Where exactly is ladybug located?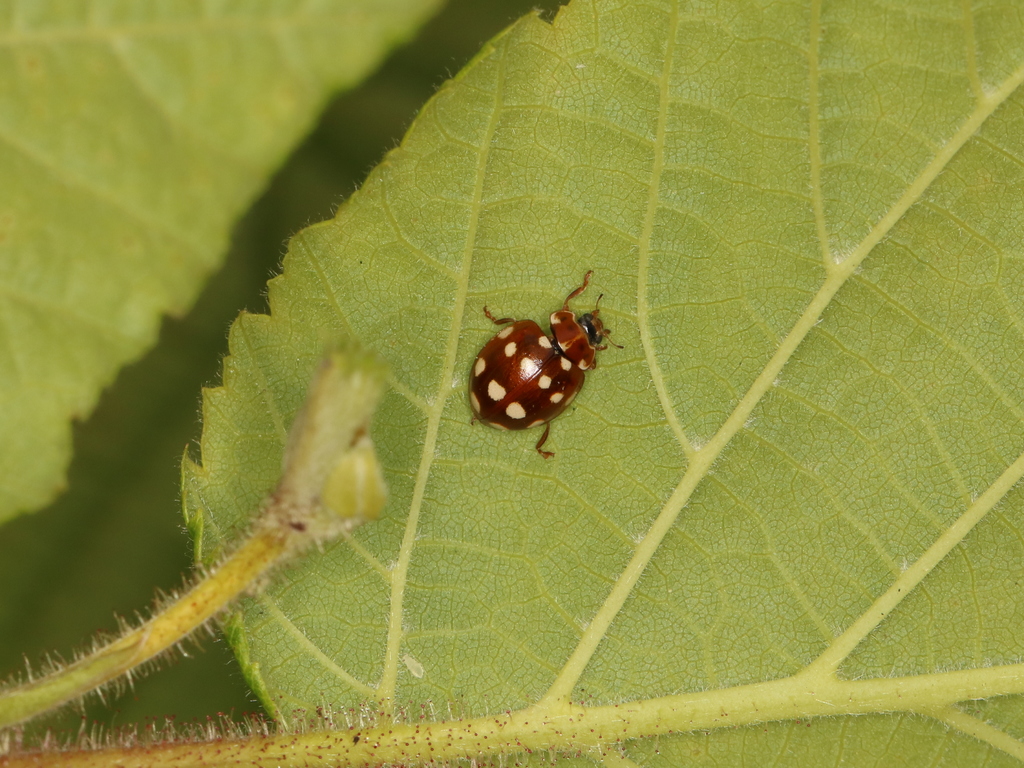
Its bounding box is [x1=467, y1=270, x2=625, y2=455].
